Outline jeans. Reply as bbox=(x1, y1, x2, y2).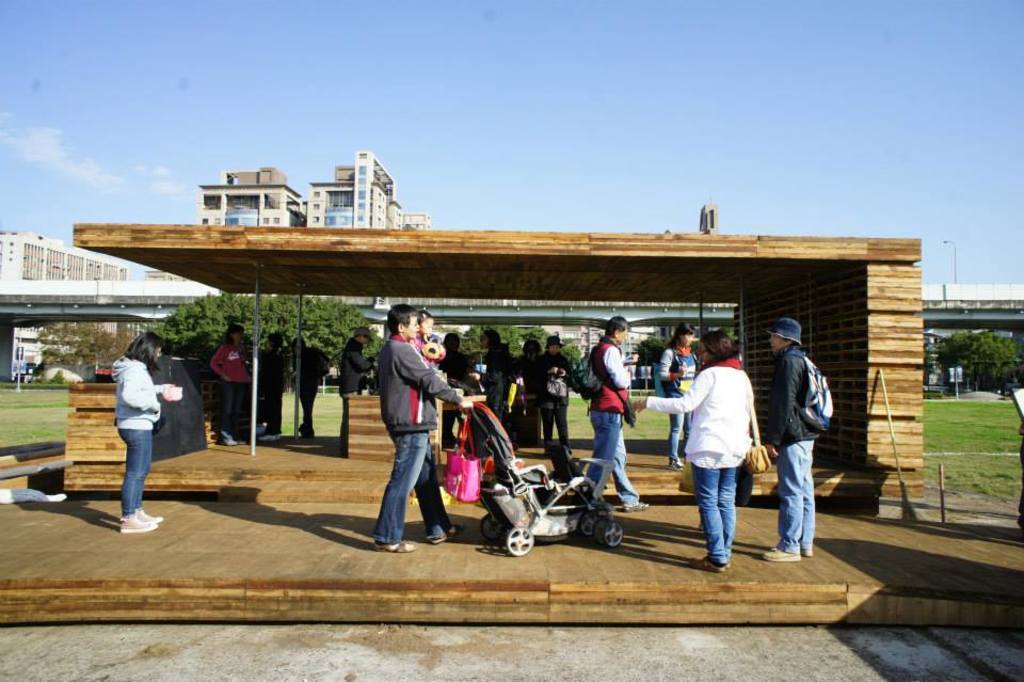
bbox=(667, 410, 693, 462).
